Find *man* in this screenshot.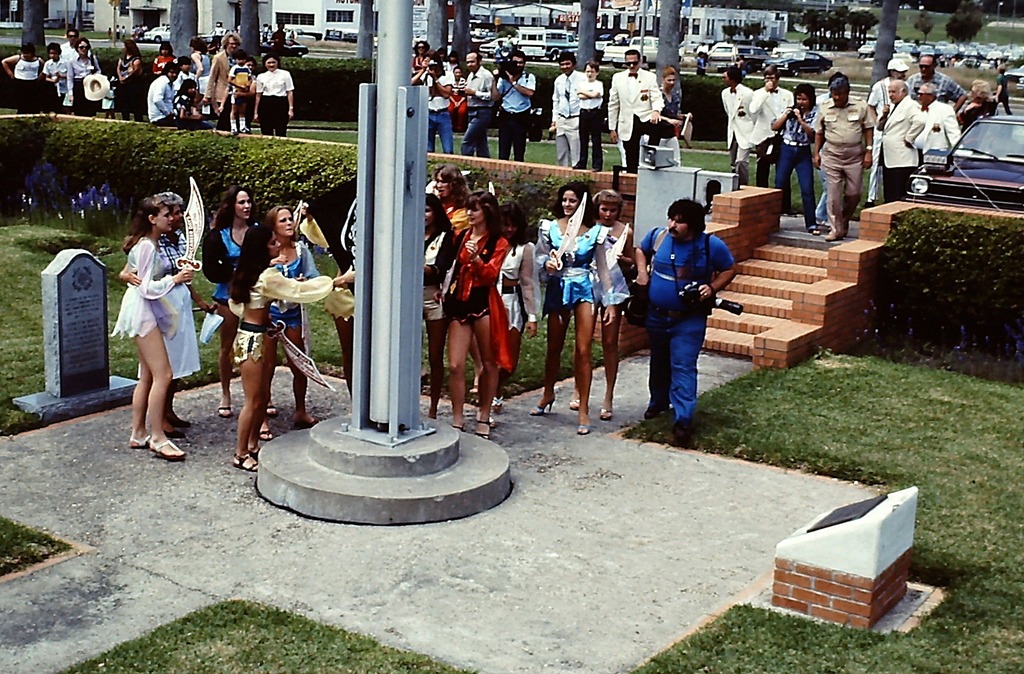
The bounding box for *man* is [x1=206, y1=32, x2=243, y2=132].
